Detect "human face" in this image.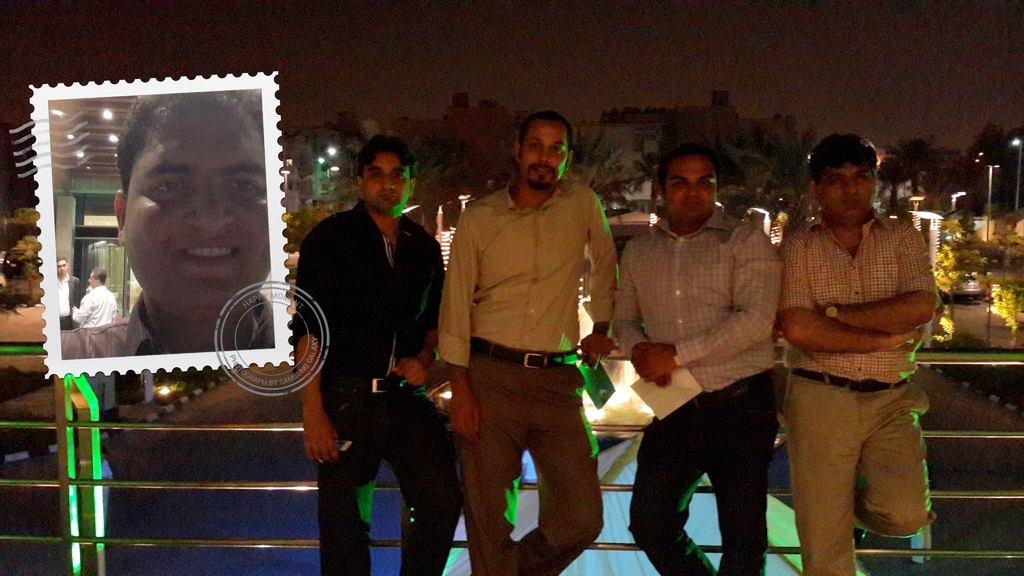
Detection: (left=362, top=153, right=412, bottom=212).
